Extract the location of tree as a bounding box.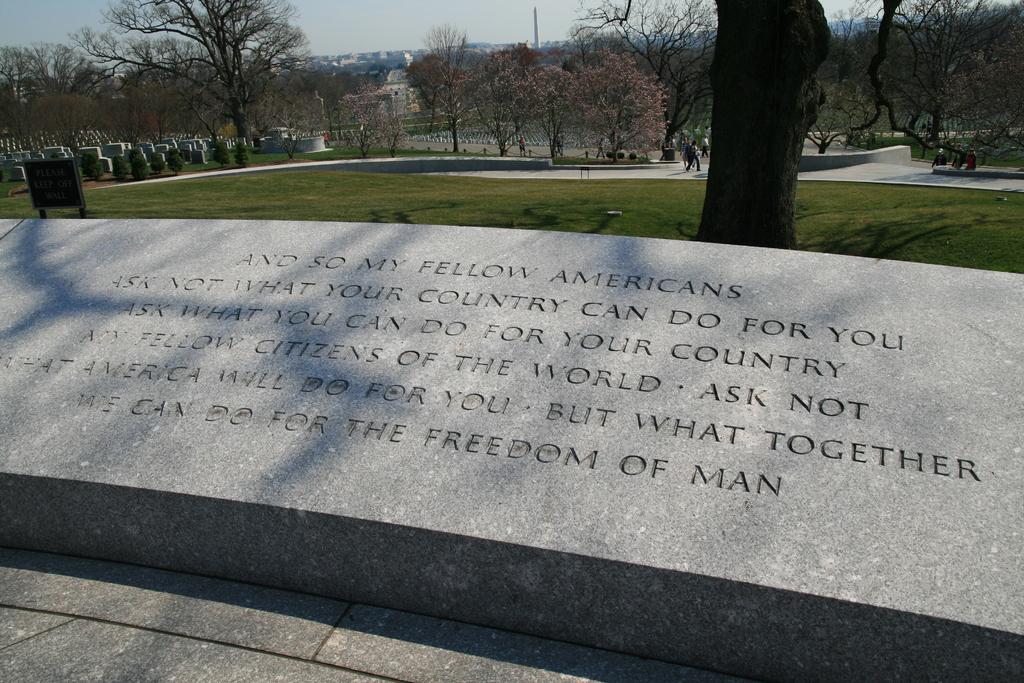
[385, 20, 522, 171].
